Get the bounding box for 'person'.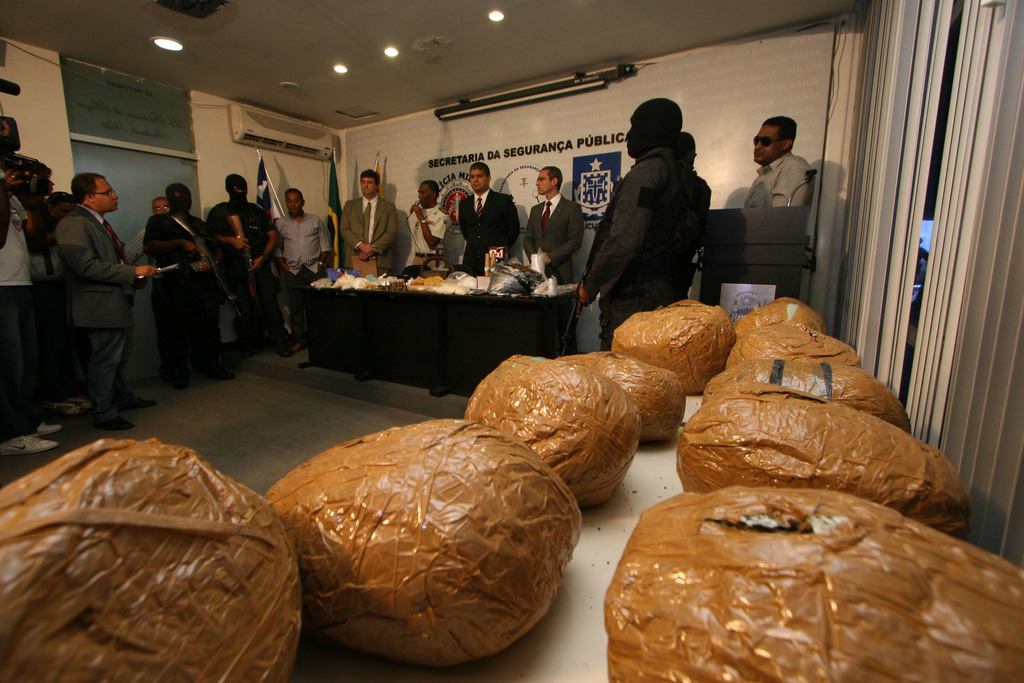
BBox(743, 115, 817, 207).
